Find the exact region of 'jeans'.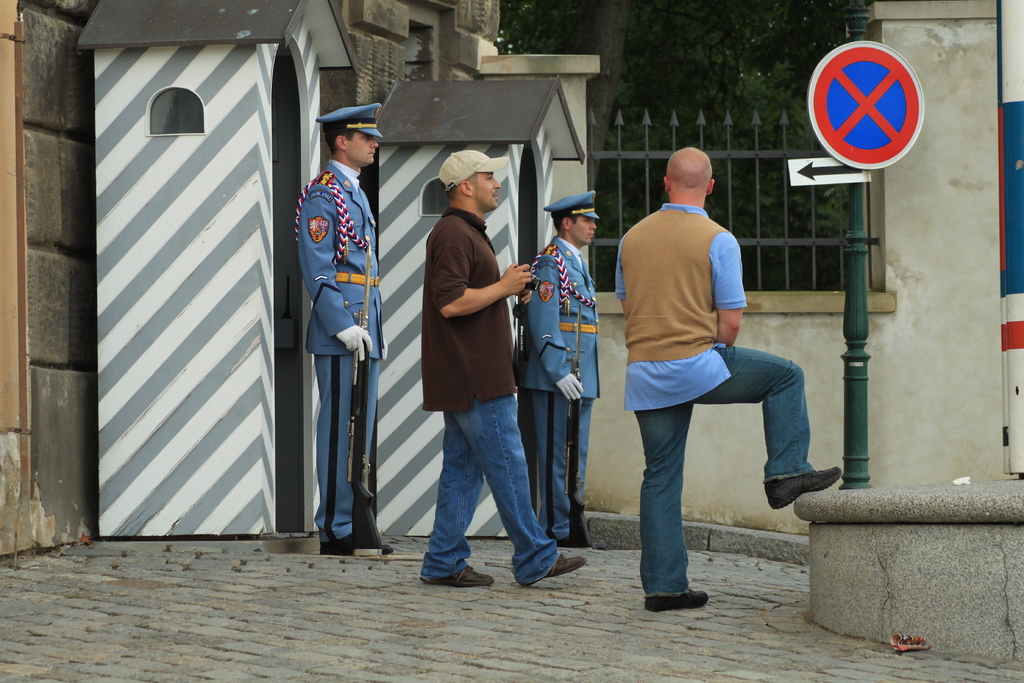
Exact region: box(638, 343, 819, 593).
